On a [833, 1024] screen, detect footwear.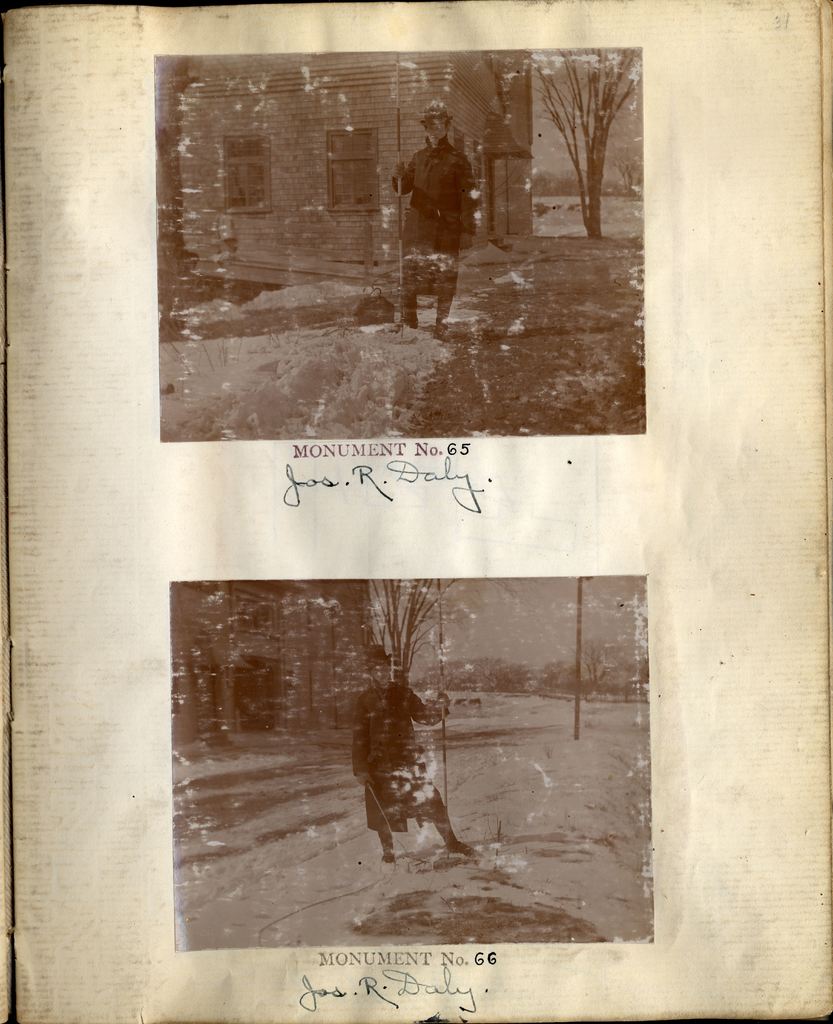
box=[447, 838, 472, 854].
